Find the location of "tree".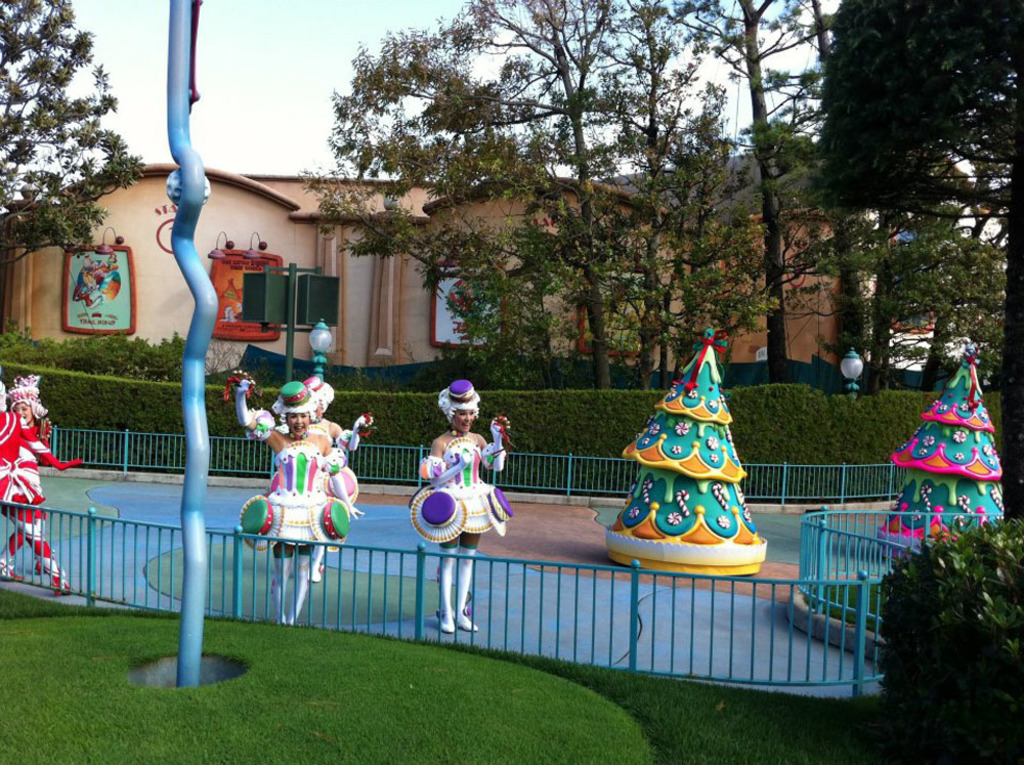
Location: Rect(689, 0, 830, 392).
